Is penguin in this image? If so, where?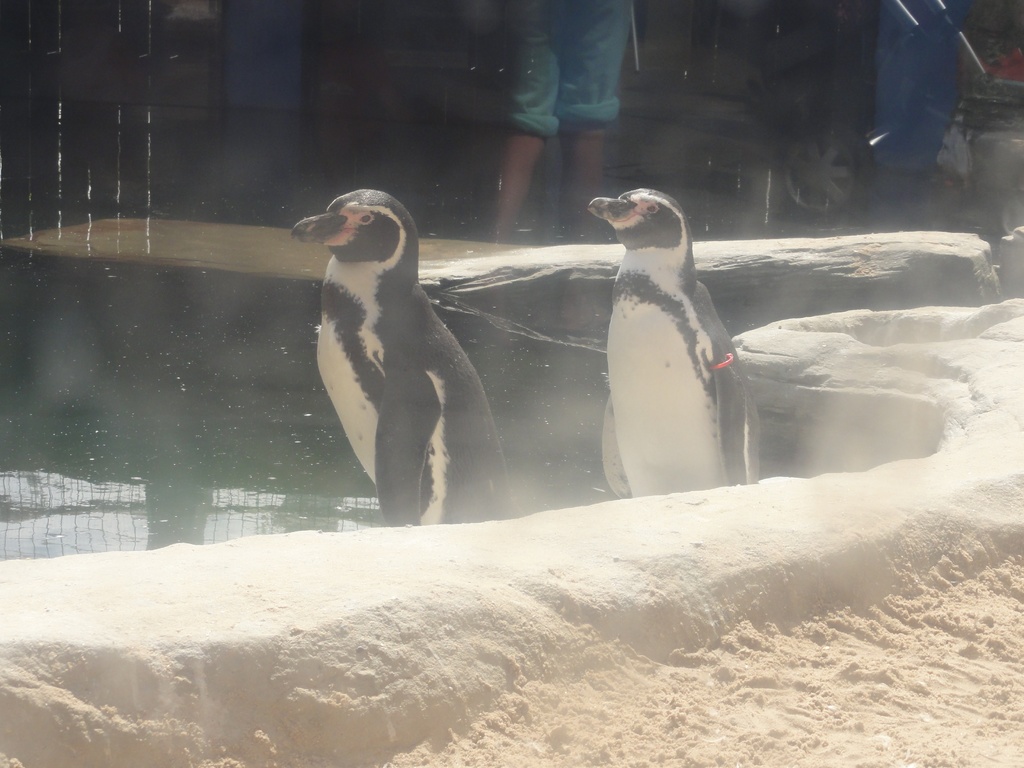
Yes, at rect(595, 182, 761, 500).
